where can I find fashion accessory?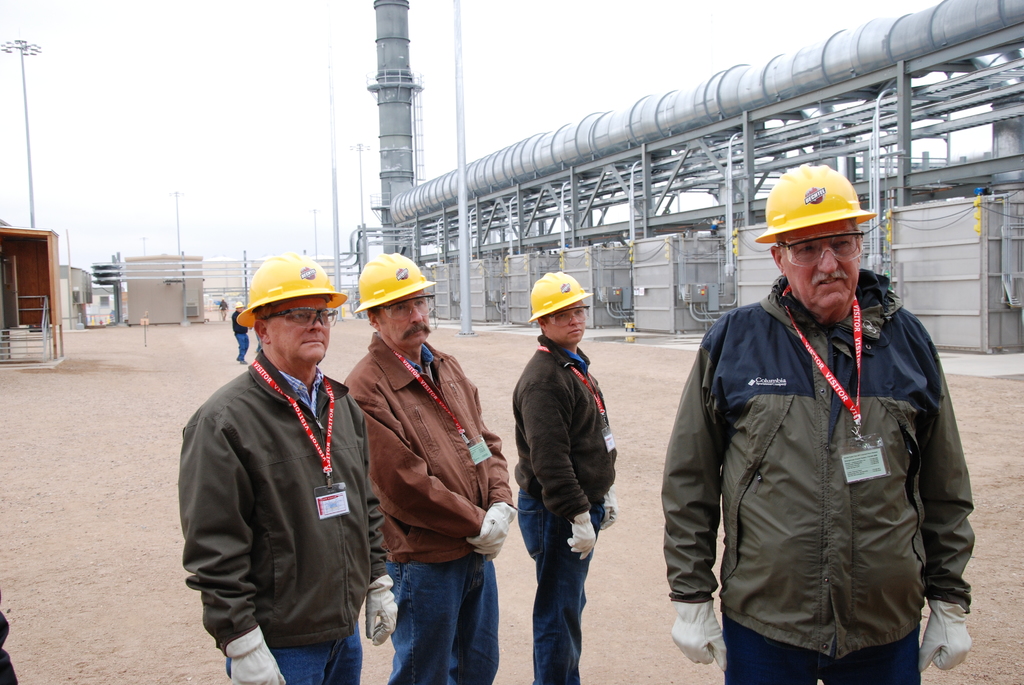
You can find it at select_region(466, 501, 518, 555).
